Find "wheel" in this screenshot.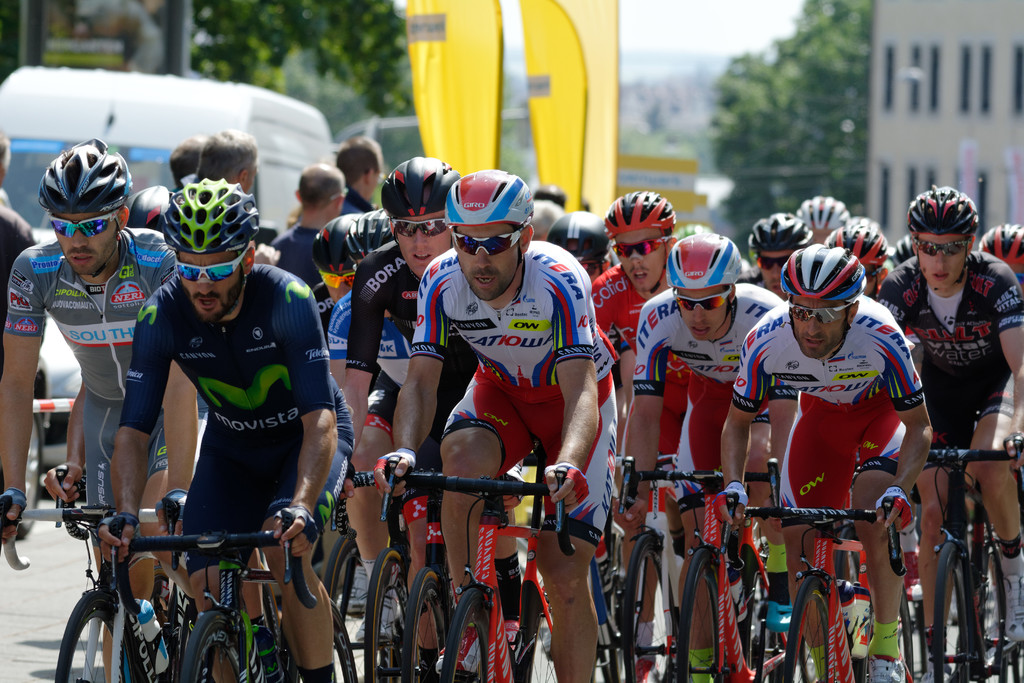
The bounding box for "wheel" is 526/607/606/682.
